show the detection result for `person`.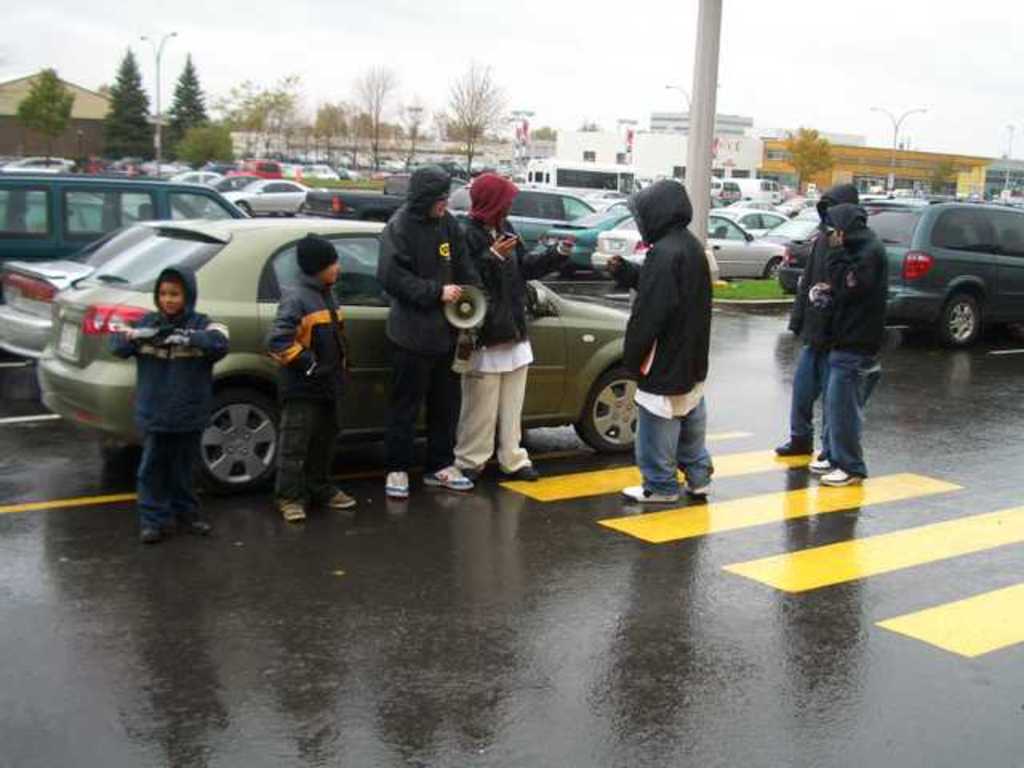
374 158 483 493.
